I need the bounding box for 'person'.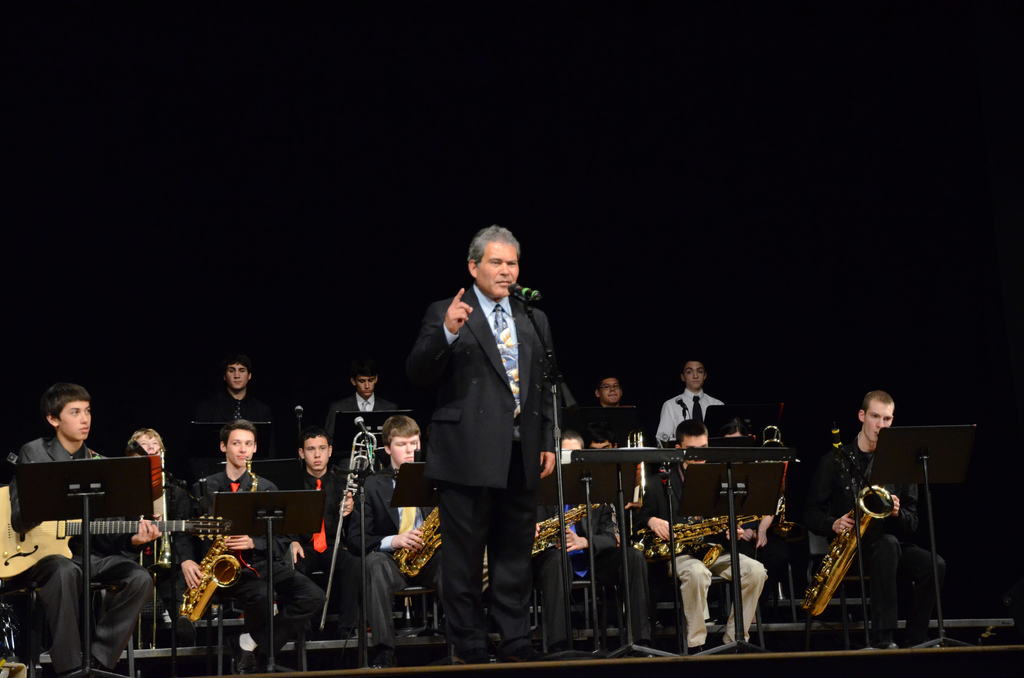
Here it is: [x1=194, y1=359, x2=274, y2=474].
